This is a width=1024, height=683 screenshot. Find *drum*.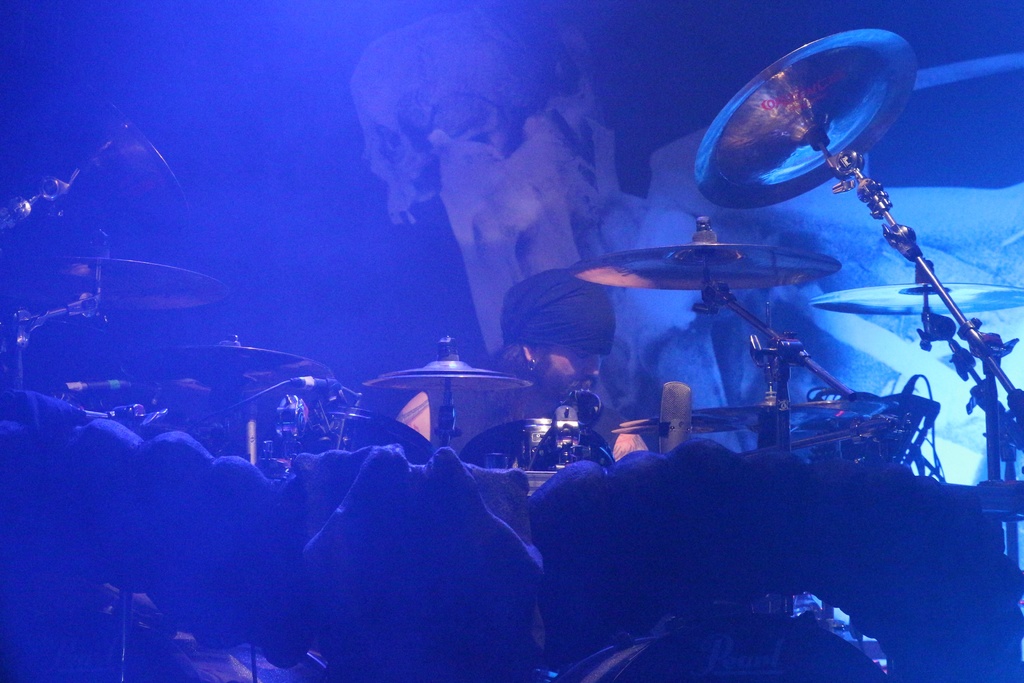
Bounding box: locate(458, 418, 614, 472).
